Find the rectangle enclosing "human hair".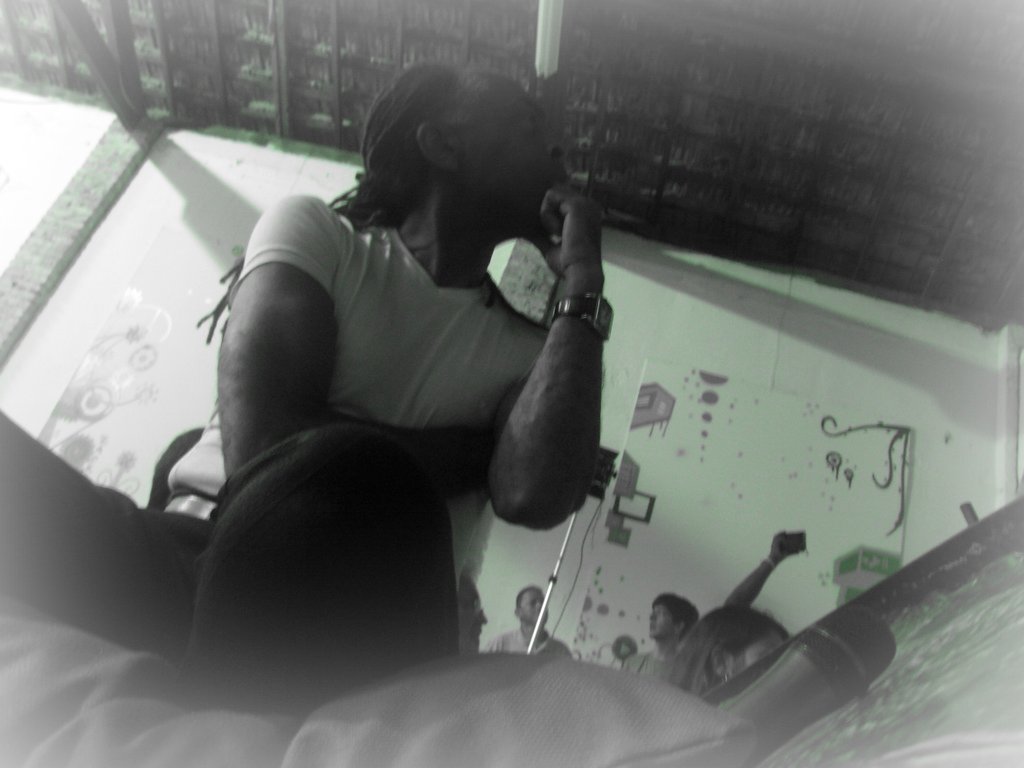
514,588,541,603.
